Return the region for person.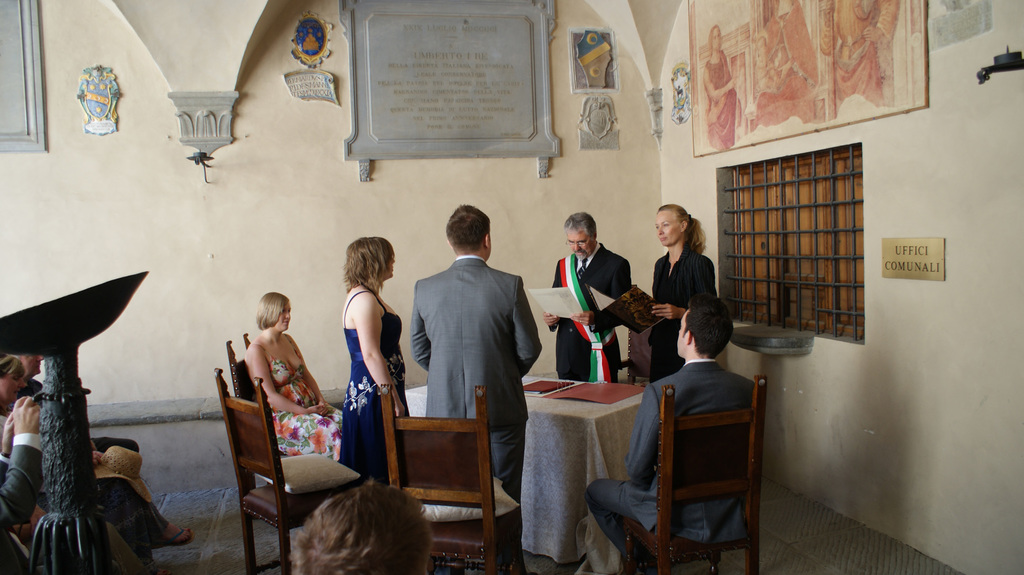
540,210,635,382.
